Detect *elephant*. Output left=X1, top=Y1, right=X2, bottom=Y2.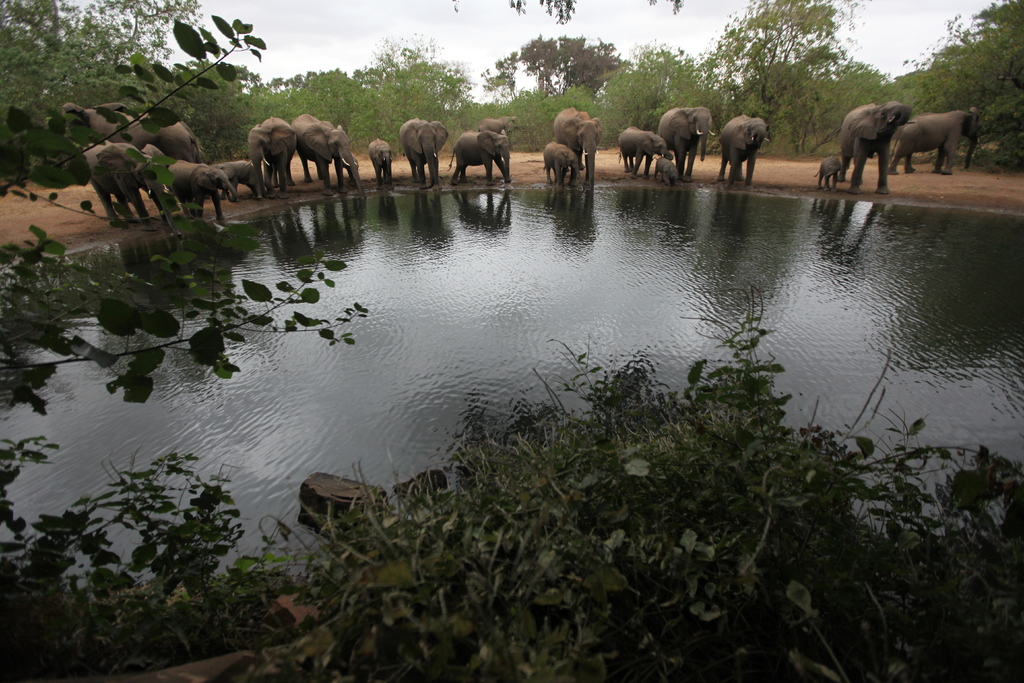
left=658, top=105, right=710, bottom=180.
